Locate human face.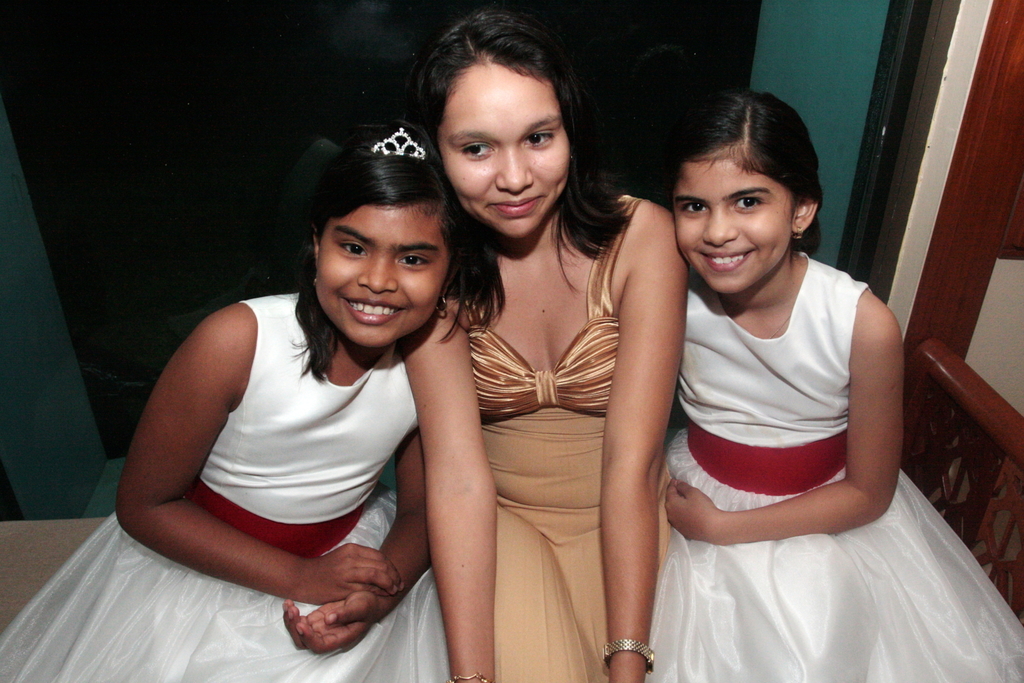
Bounding box: 318 207 449 346.
